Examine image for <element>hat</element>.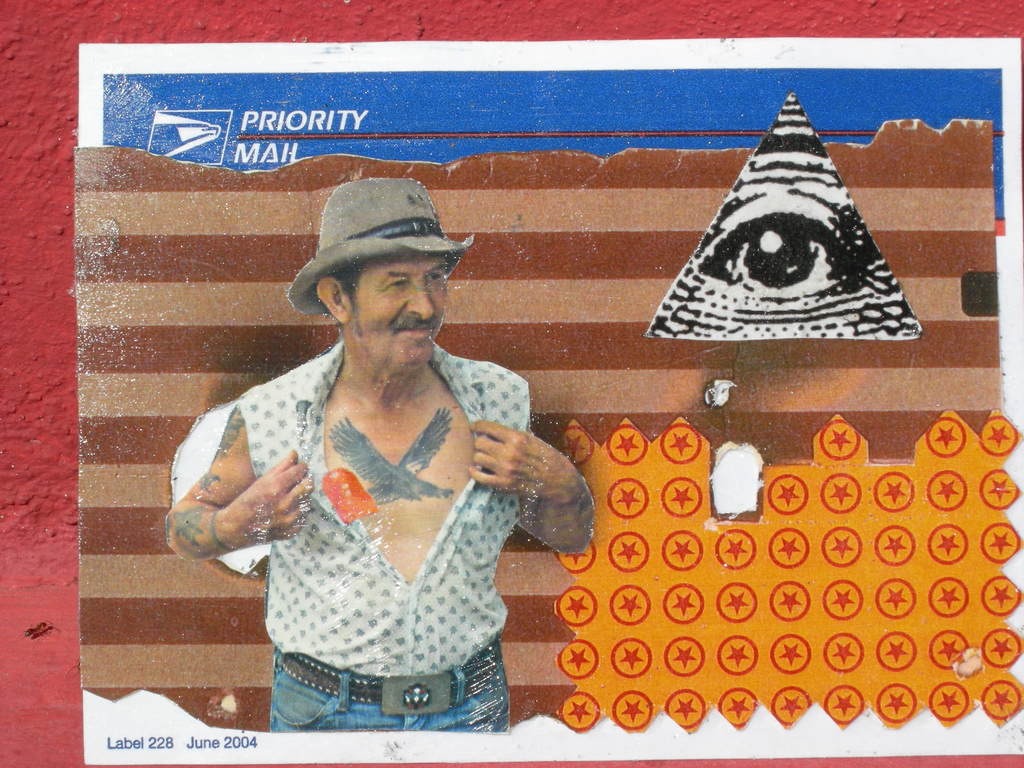
Examination result: region(285, 177, 476, 317).
